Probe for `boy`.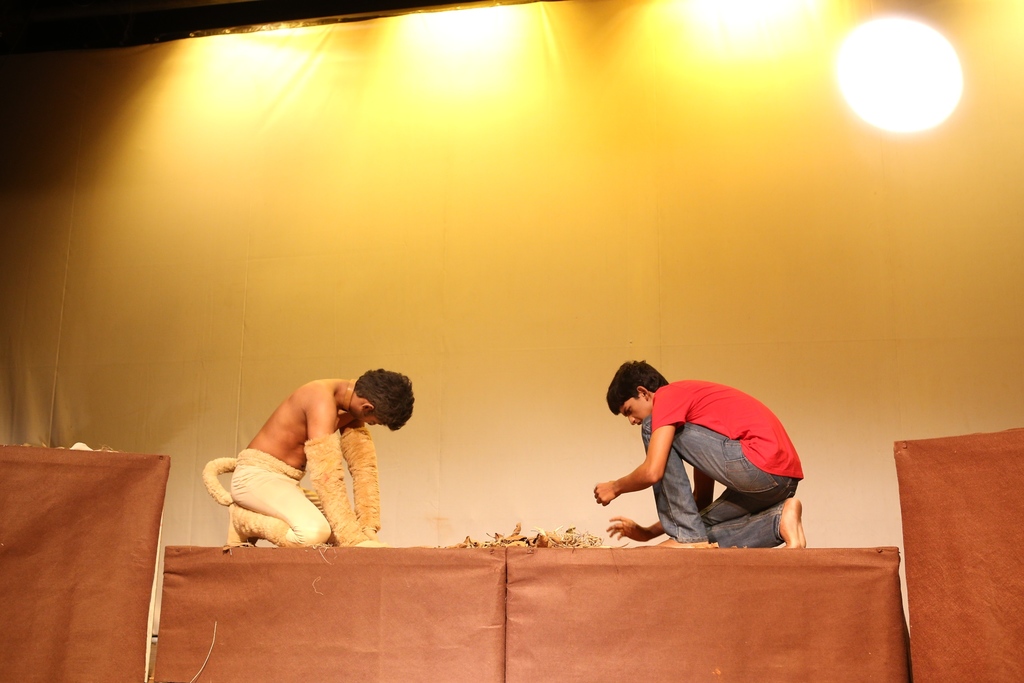
Probe result: box=[221, 368, 417, 550].
